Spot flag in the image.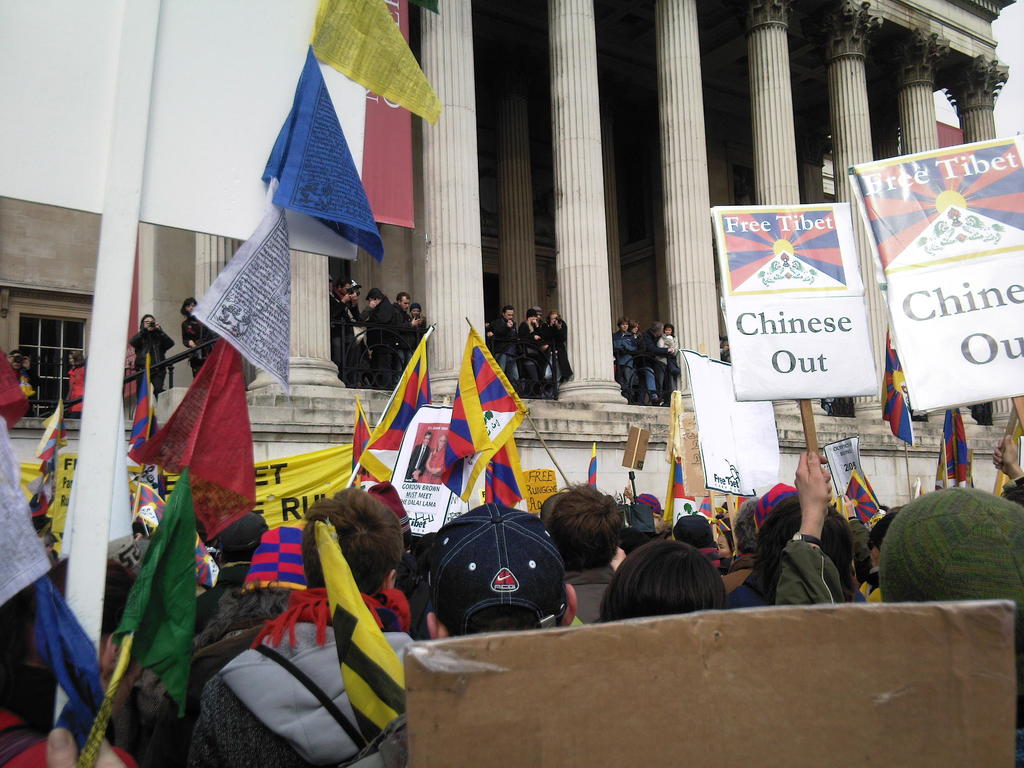
flag found at detection(242, 532, 323, 590).
